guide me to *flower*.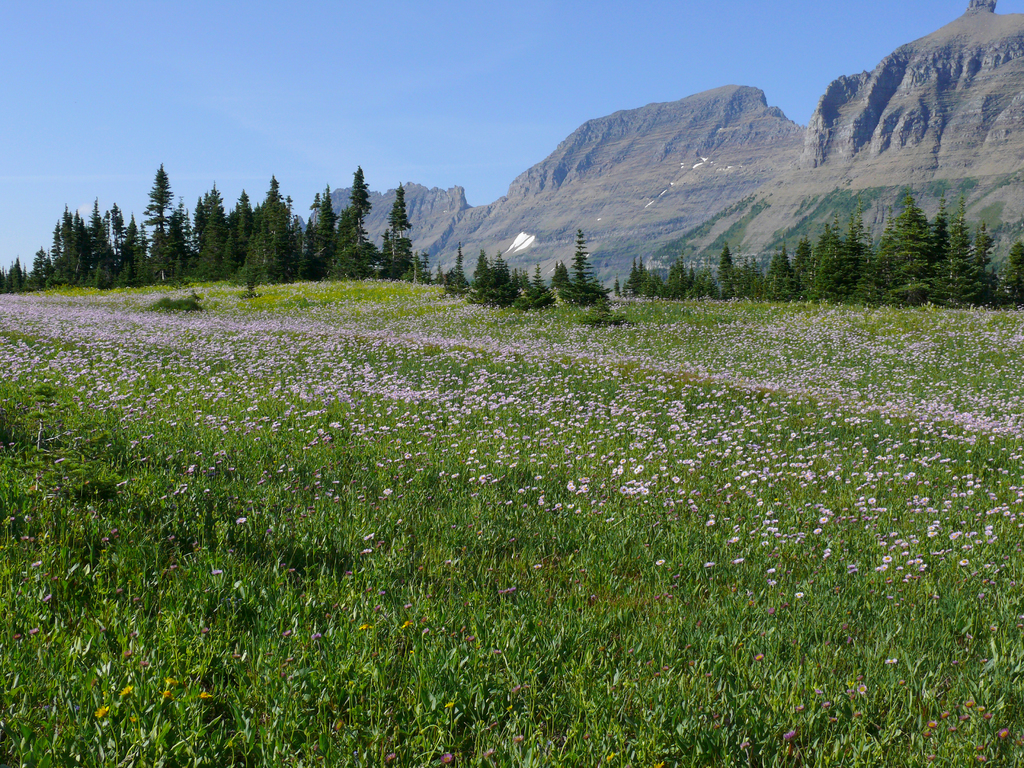
Guidance: left=10, top=631, right=22, bottom=642.
